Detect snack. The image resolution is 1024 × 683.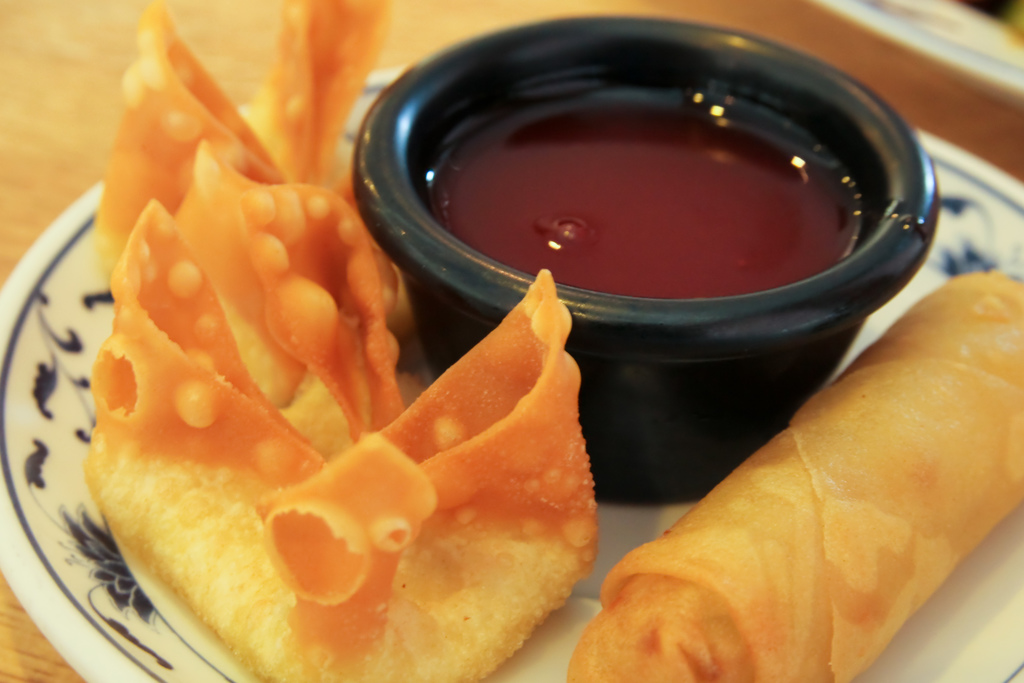
BBox(84, 190, 602, 682).
